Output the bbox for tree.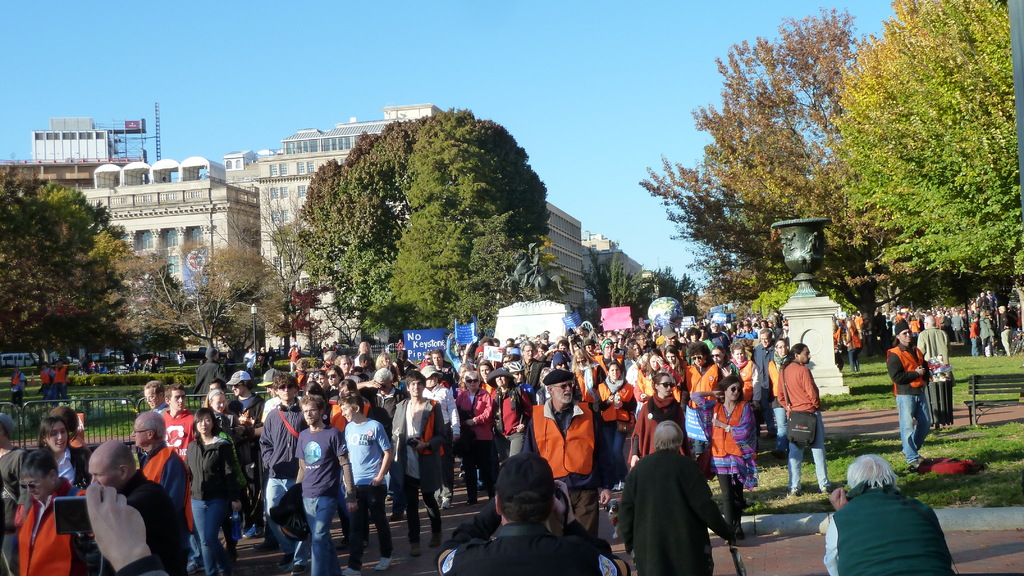
<box>0,156,135,364</box>.
